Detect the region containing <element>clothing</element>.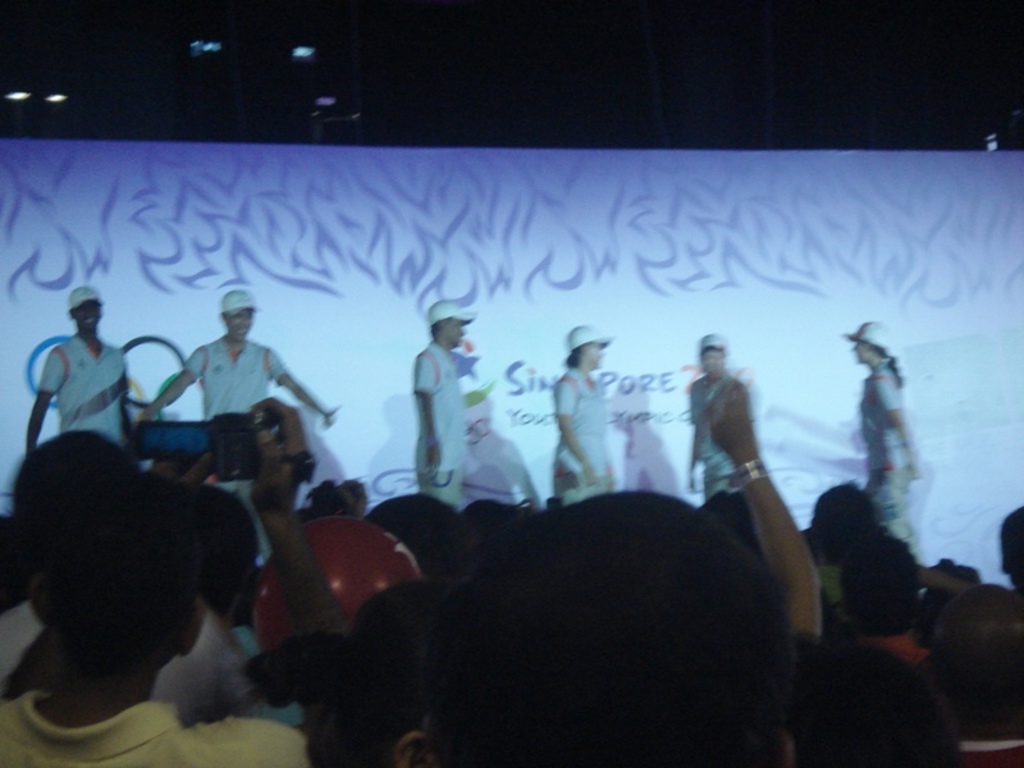
l=189, t=329, r=291, b=424.
